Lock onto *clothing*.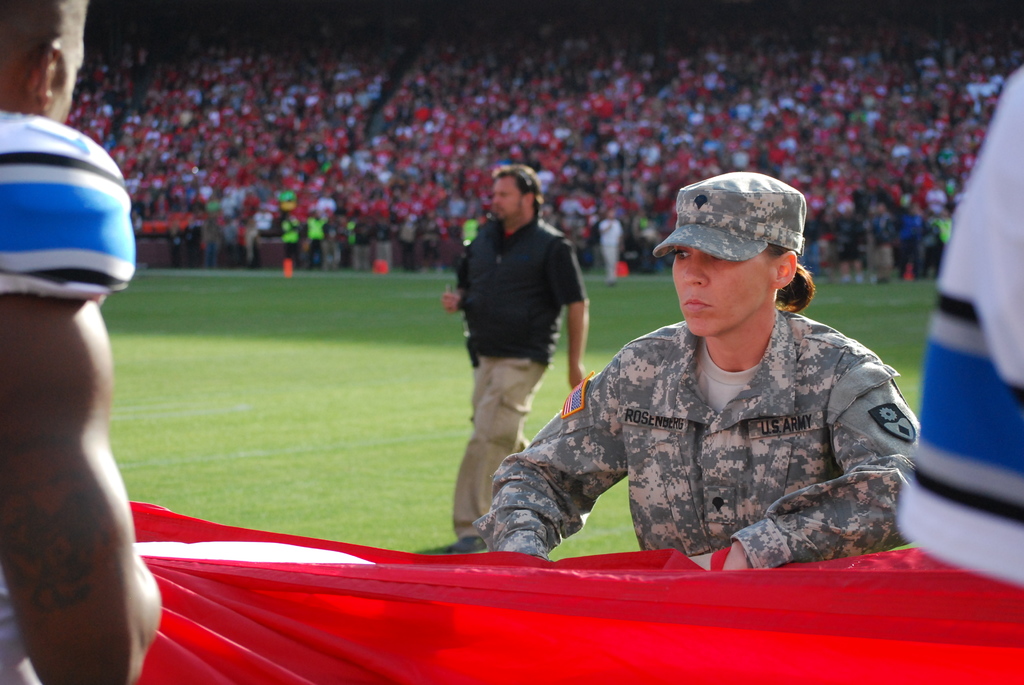
Locked: detection(0, 111, 137, 684).
